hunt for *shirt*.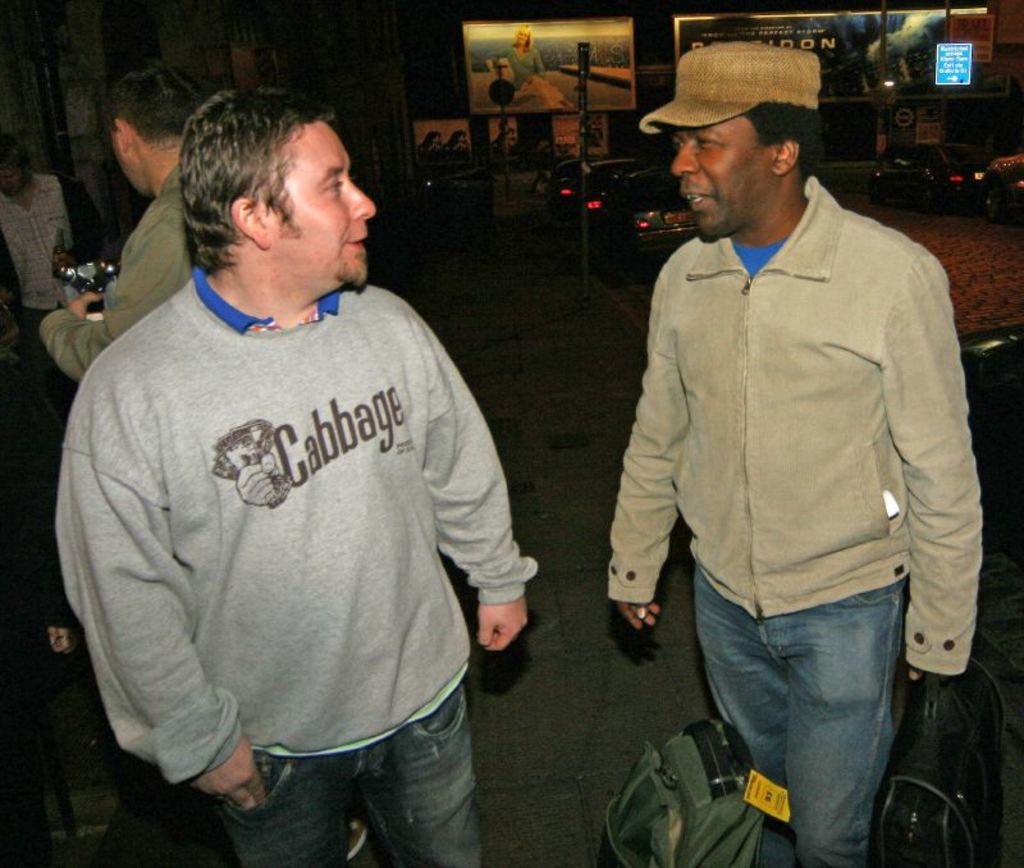
Hunted down at (0, 175, 86, 310).
